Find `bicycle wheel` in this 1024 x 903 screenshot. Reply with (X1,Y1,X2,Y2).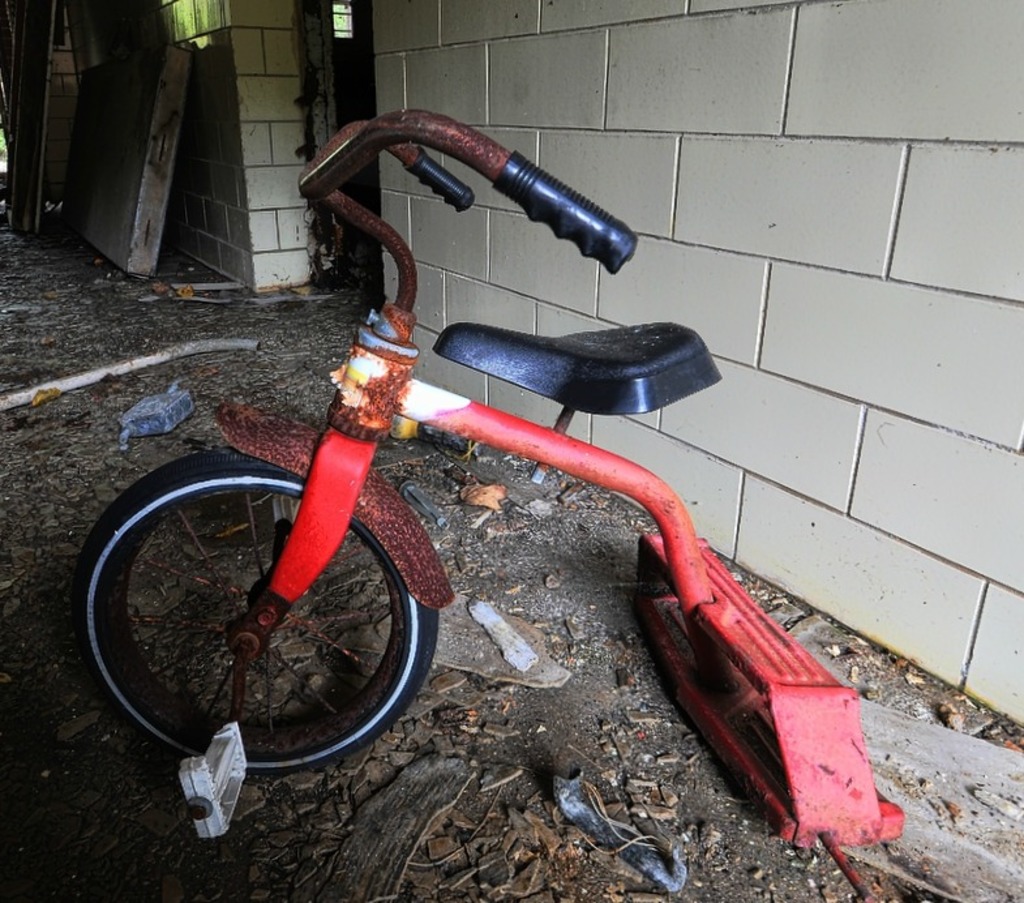
(77,450,438,787).
